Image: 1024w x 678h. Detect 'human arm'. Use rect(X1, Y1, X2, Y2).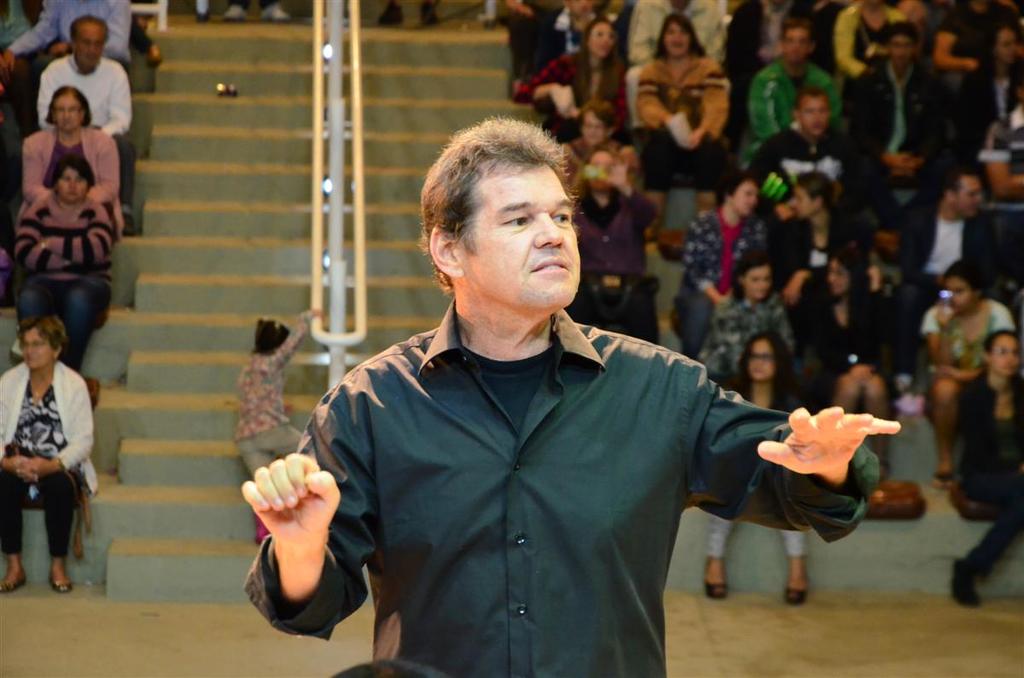
rect(781, 264, 812, 307).
